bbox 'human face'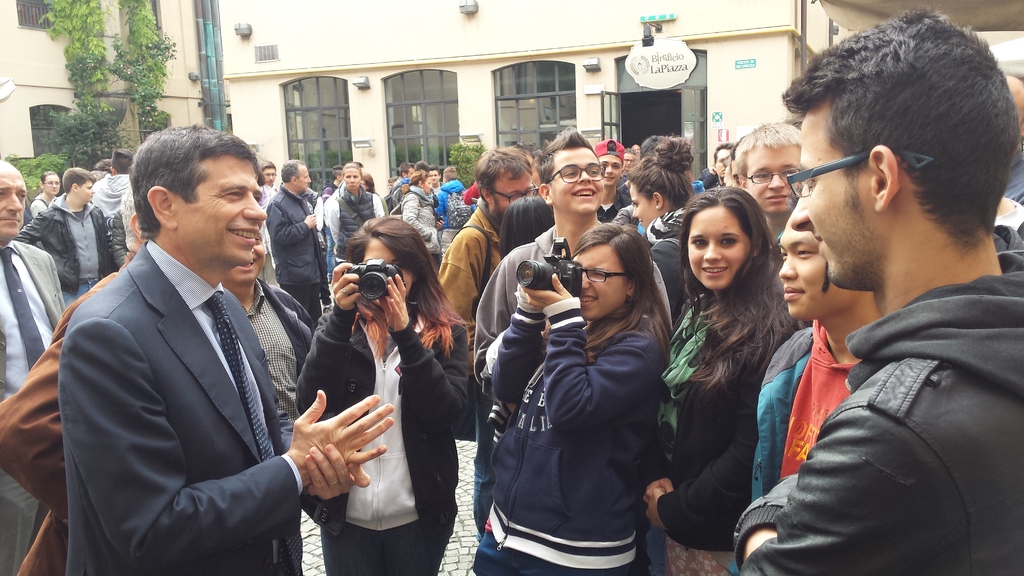
{"x1": 429, "y1": 170, "x2": 438, "y2": 183}
